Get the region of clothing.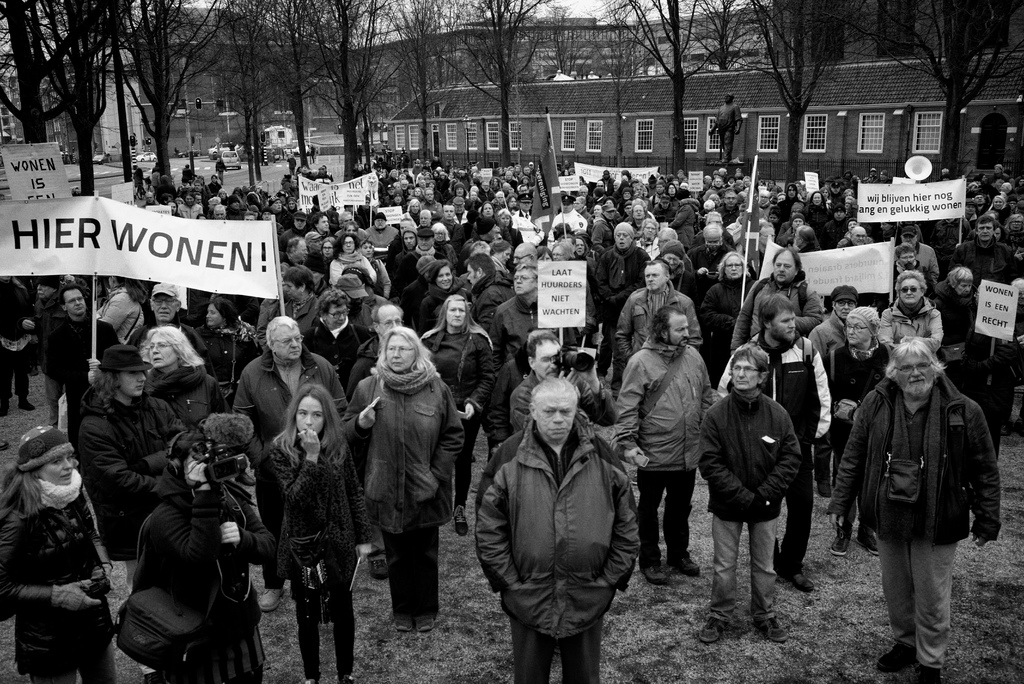
BBox(376, 246, 395, 295).
